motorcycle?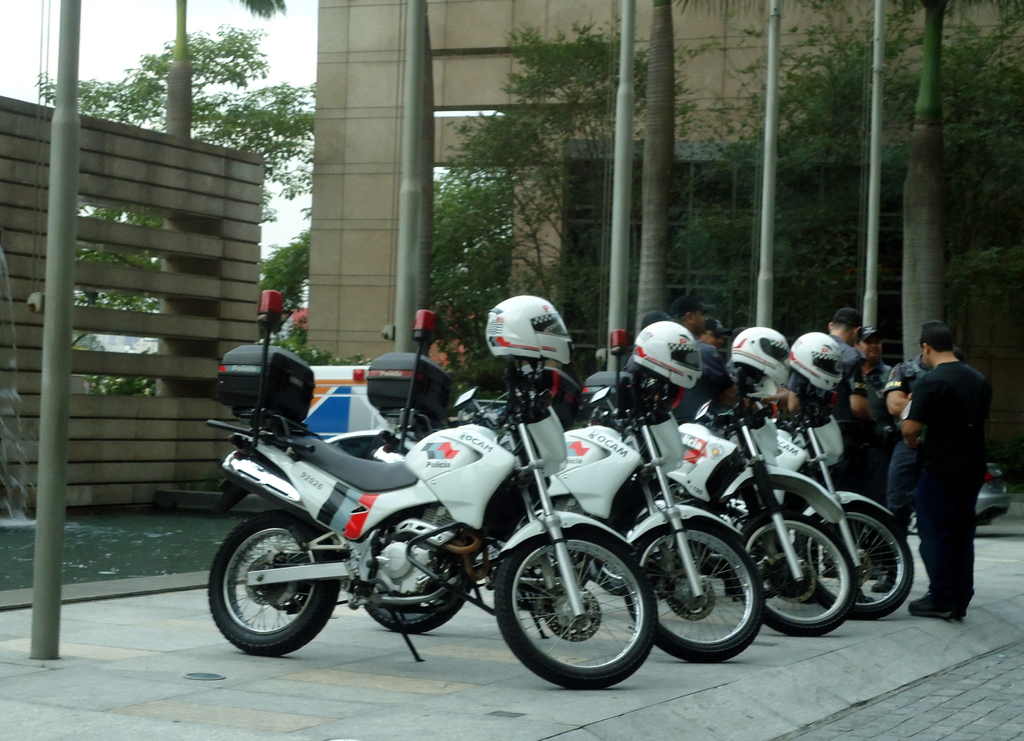
769/397/908/617
